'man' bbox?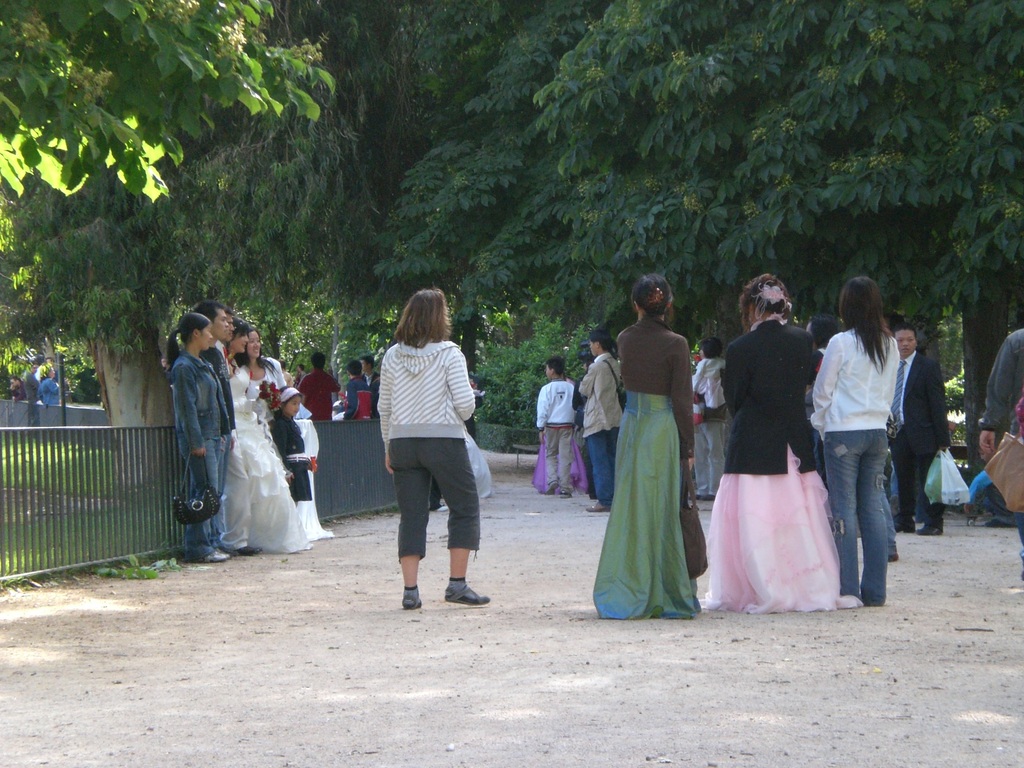
crop(193, 300, 234, 555)
